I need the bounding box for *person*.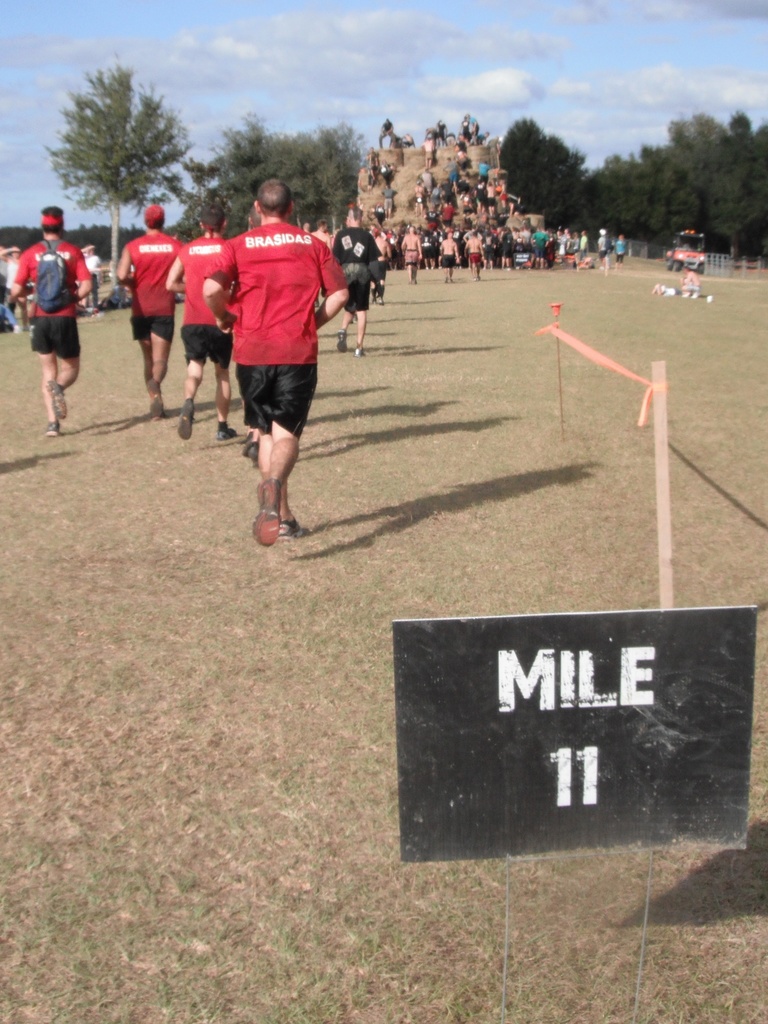
Here it is: (12,207,99,435).
